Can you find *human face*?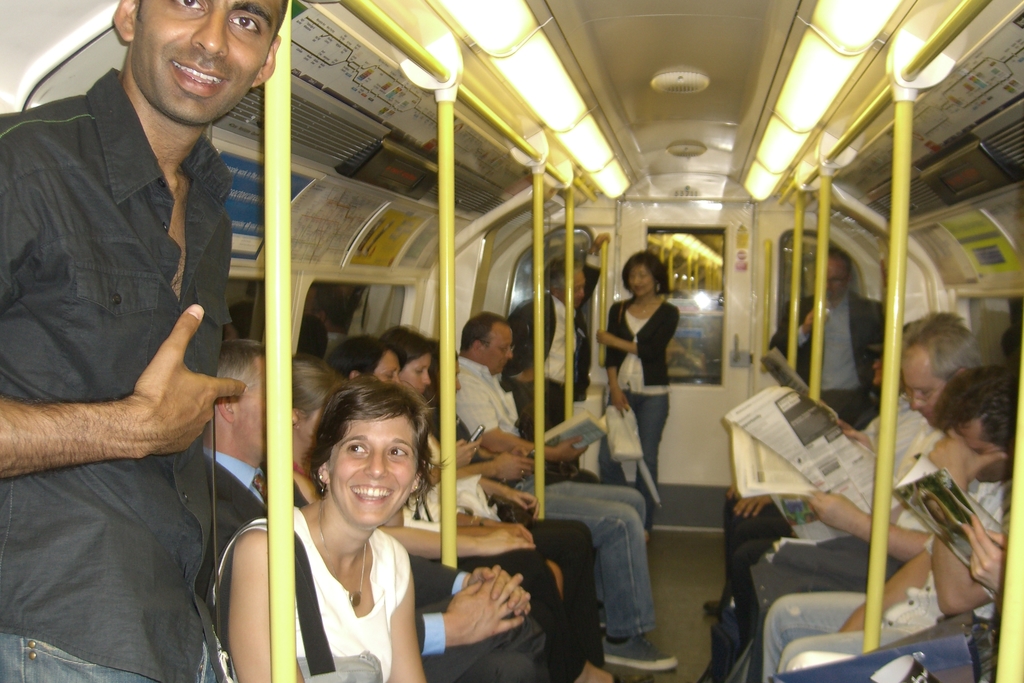
Yes, bounding box: box=[328, 415, 417, 526].
